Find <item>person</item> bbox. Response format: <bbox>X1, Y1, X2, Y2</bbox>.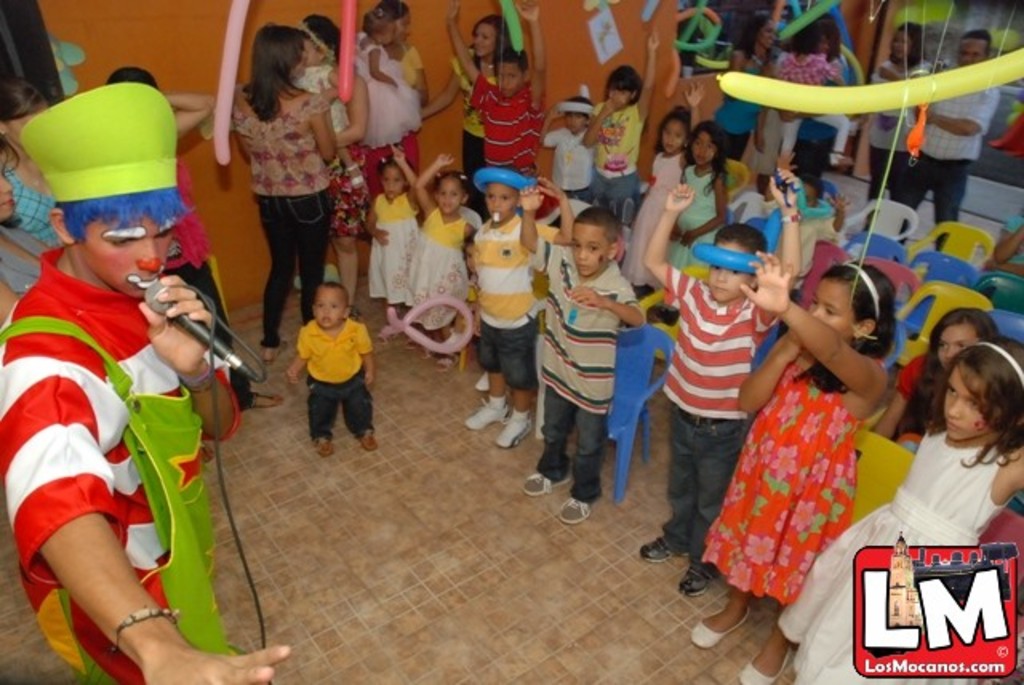
<bbox>221, 30, 334, 355</bbox>.
